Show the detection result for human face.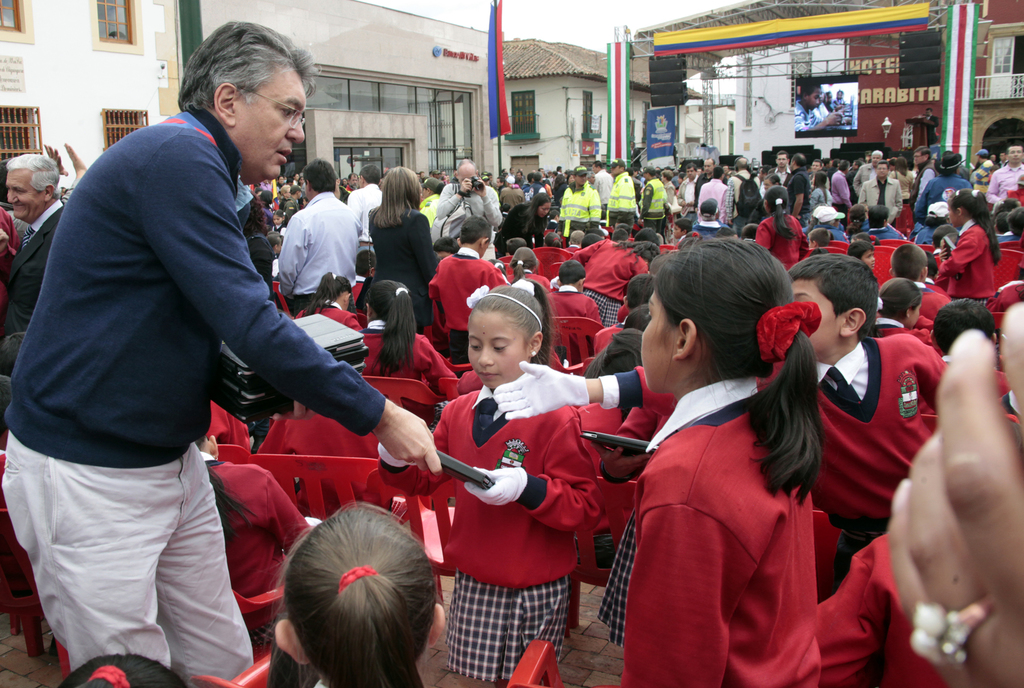
1009:144:1022:161.
